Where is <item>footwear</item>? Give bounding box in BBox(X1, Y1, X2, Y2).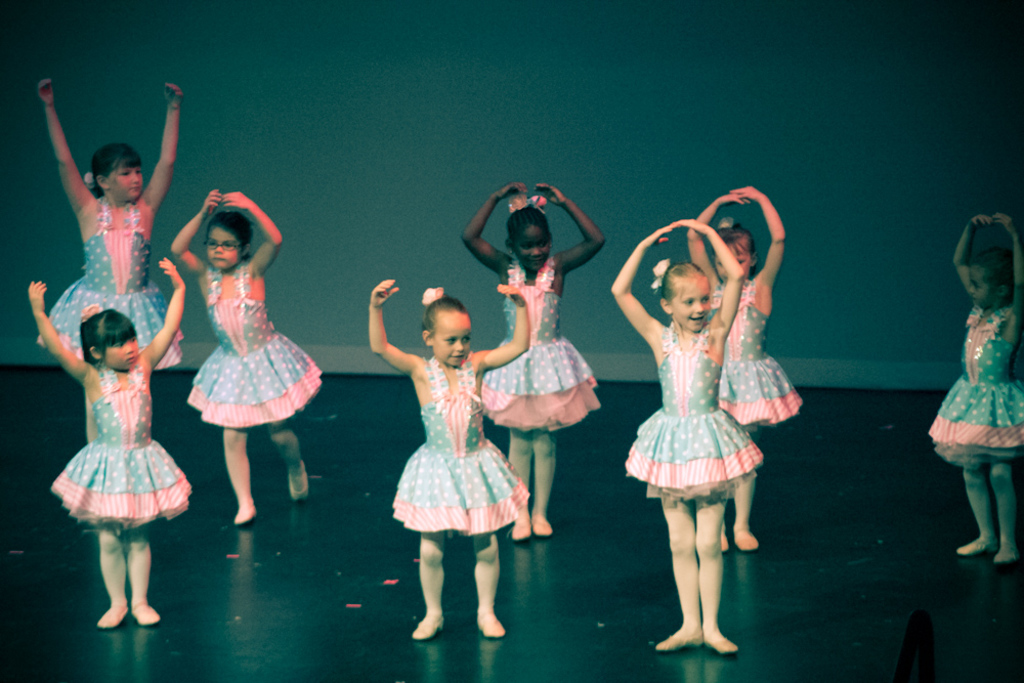
BBox(505, 509, 532, 544).
